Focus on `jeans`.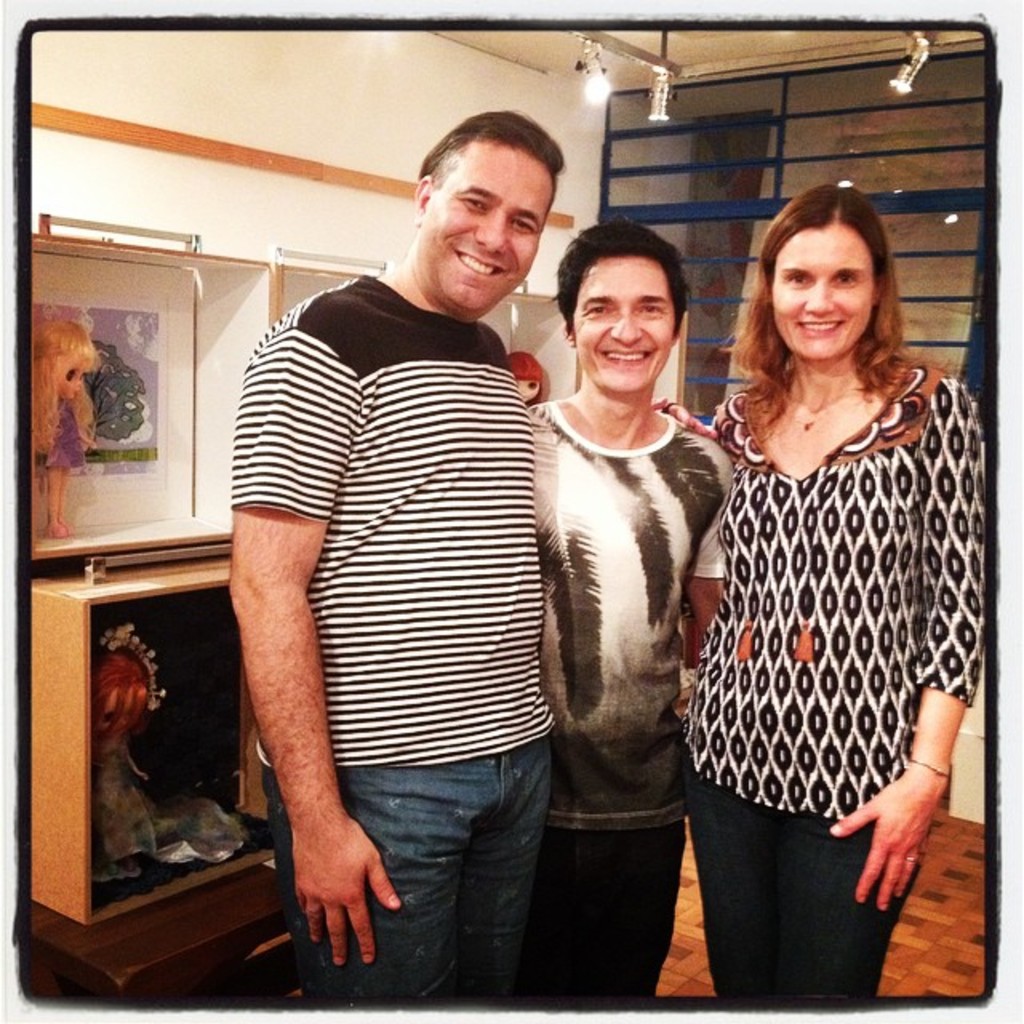
Focused at [336,728,570,1005].
